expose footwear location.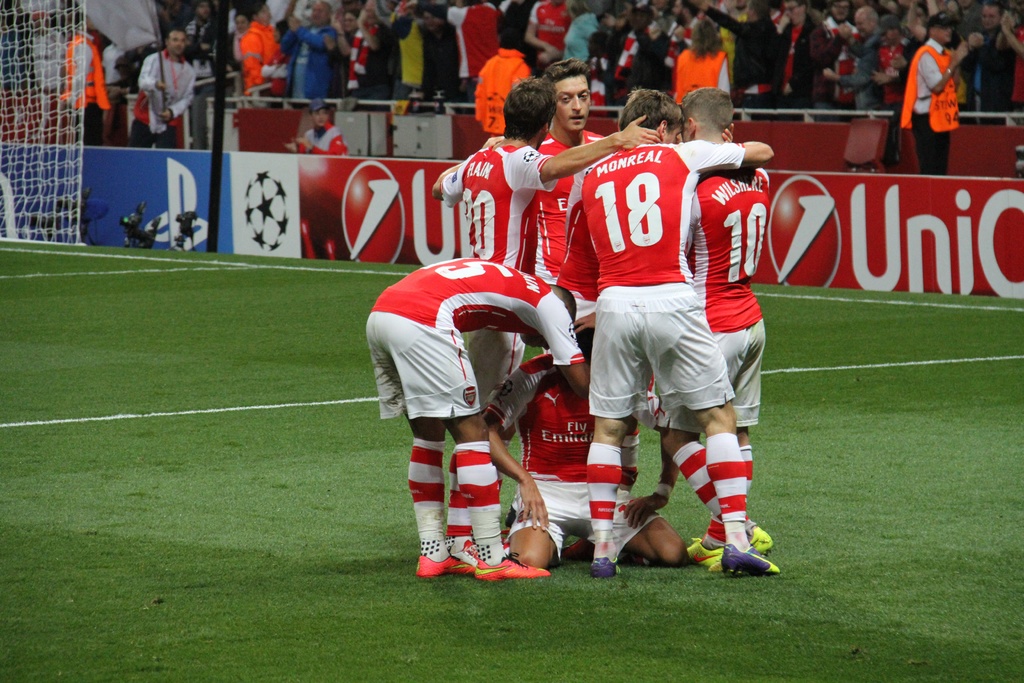
Exposed at bbox=(724, 542, 776, 573).
